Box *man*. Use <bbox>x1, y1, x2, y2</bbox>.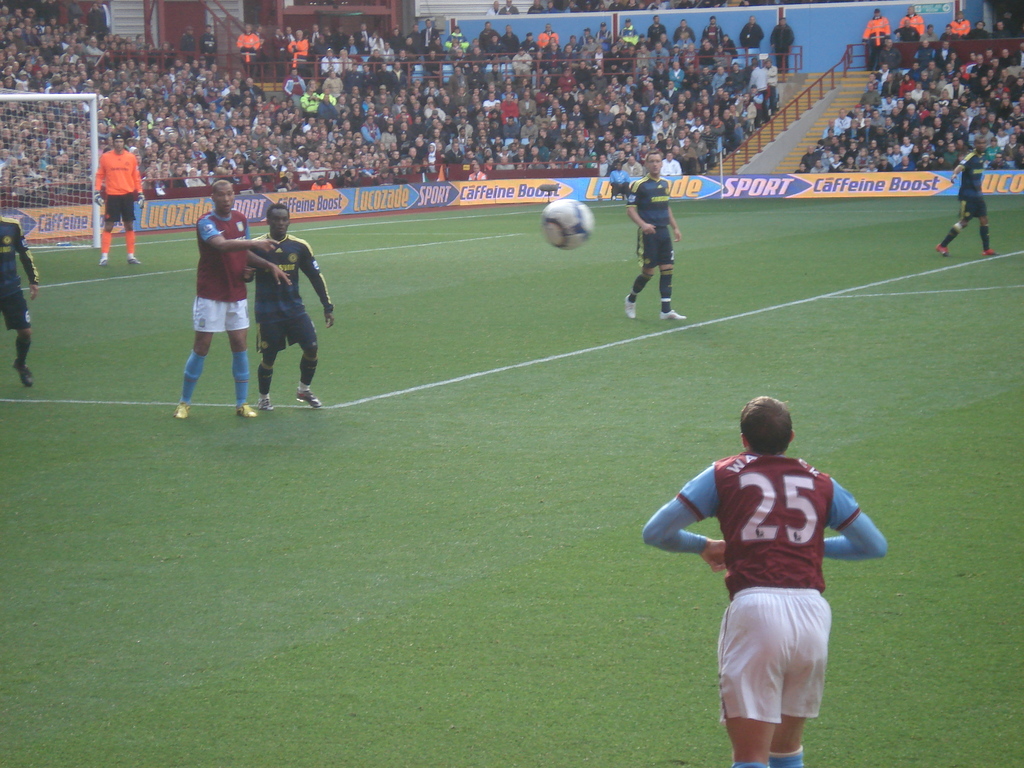
<bbox>0, 214, 38, 388</bbox>.
